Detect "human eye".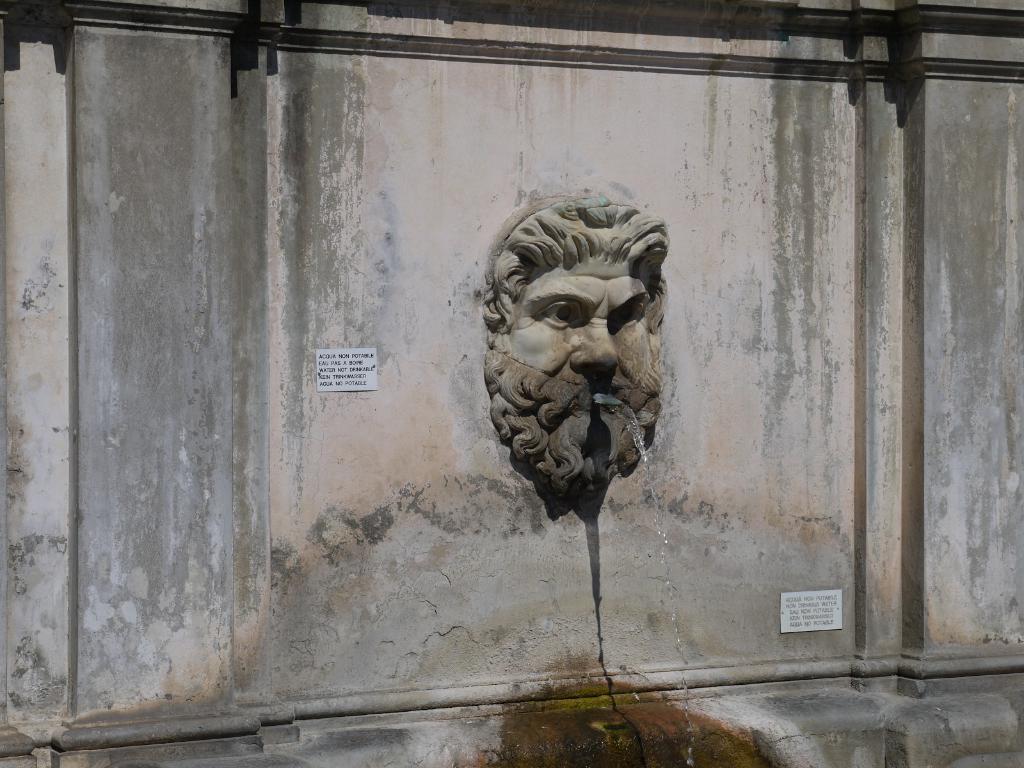
Detected at [x1=538, y1=297, x2=584, y2=326].
